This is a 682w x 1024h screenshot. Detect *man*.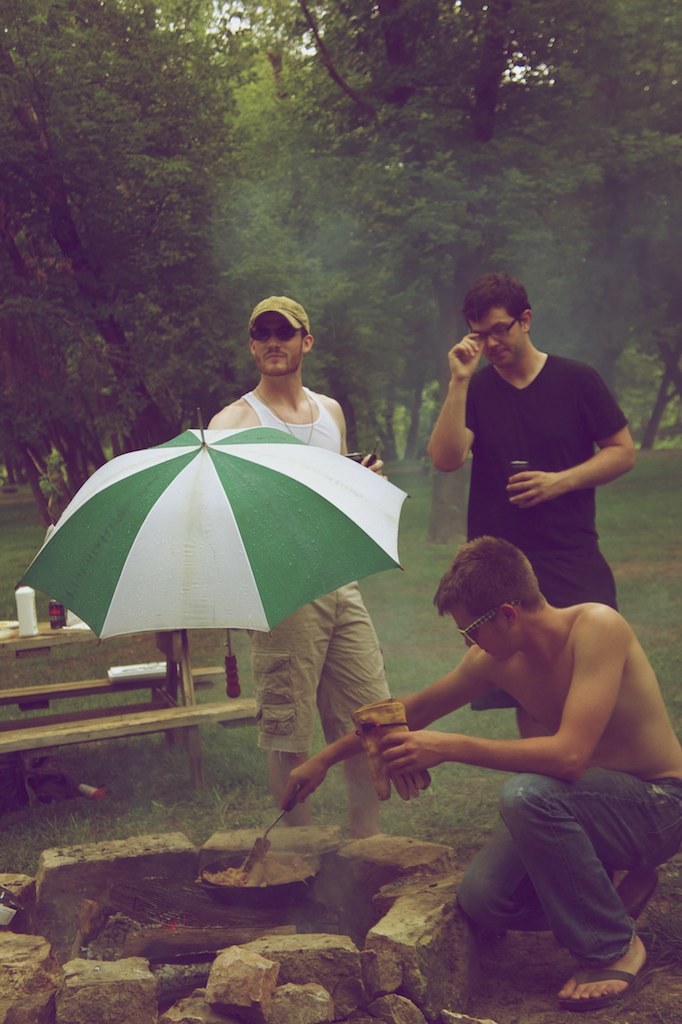
[left=201, top=296, right=396, bottom=842].
